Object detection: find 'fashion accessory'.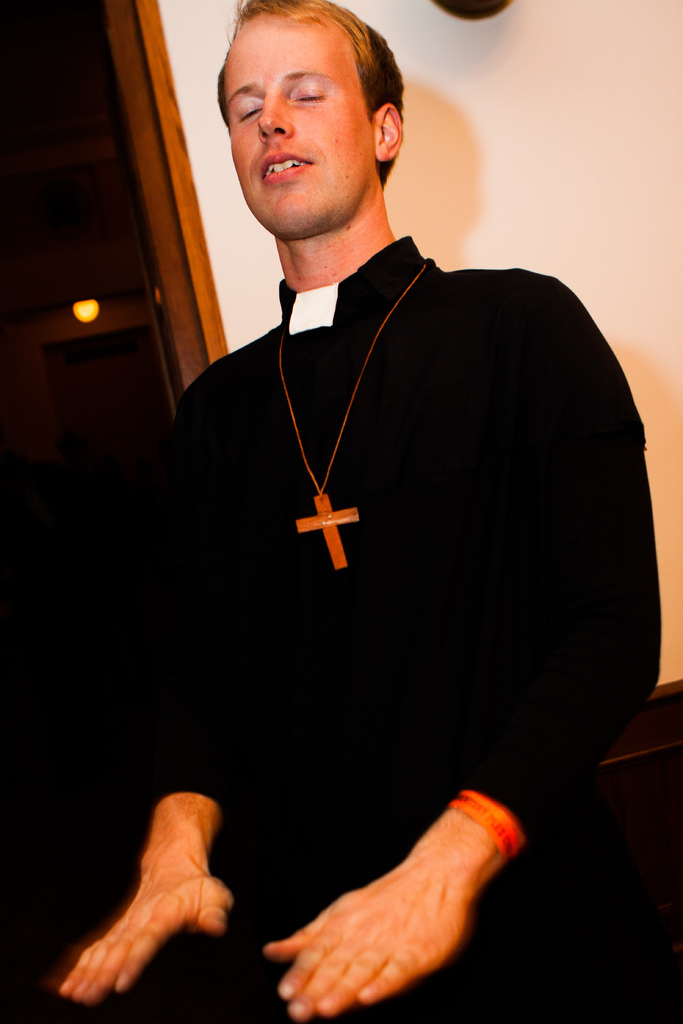
box=[276, 260, 429, 570].
